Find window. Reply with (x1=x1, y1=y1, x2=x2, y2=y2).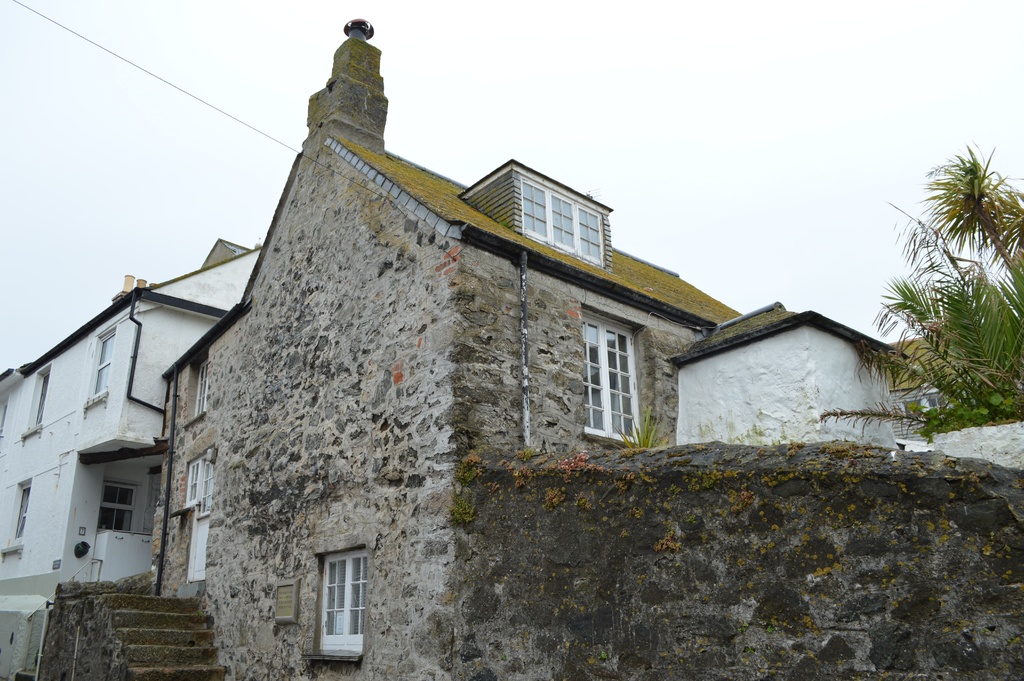
(x1=889, y1=391, x2=943, y2=438).
